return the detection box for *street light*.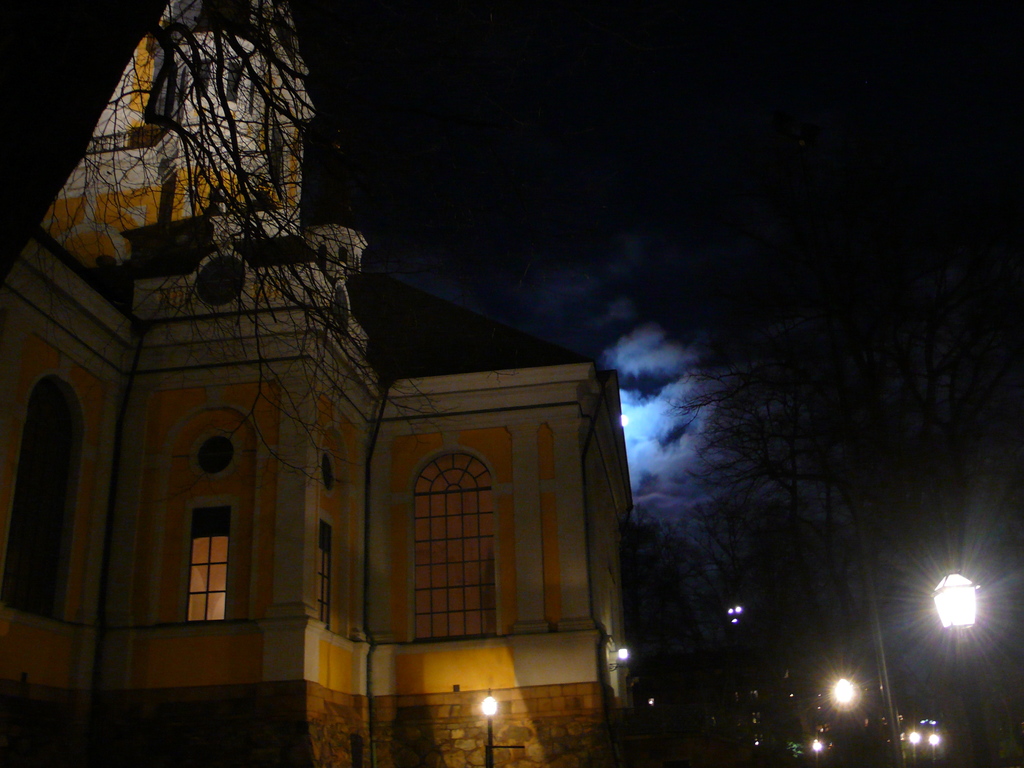
bbox=(902, 730, 924, 766).
